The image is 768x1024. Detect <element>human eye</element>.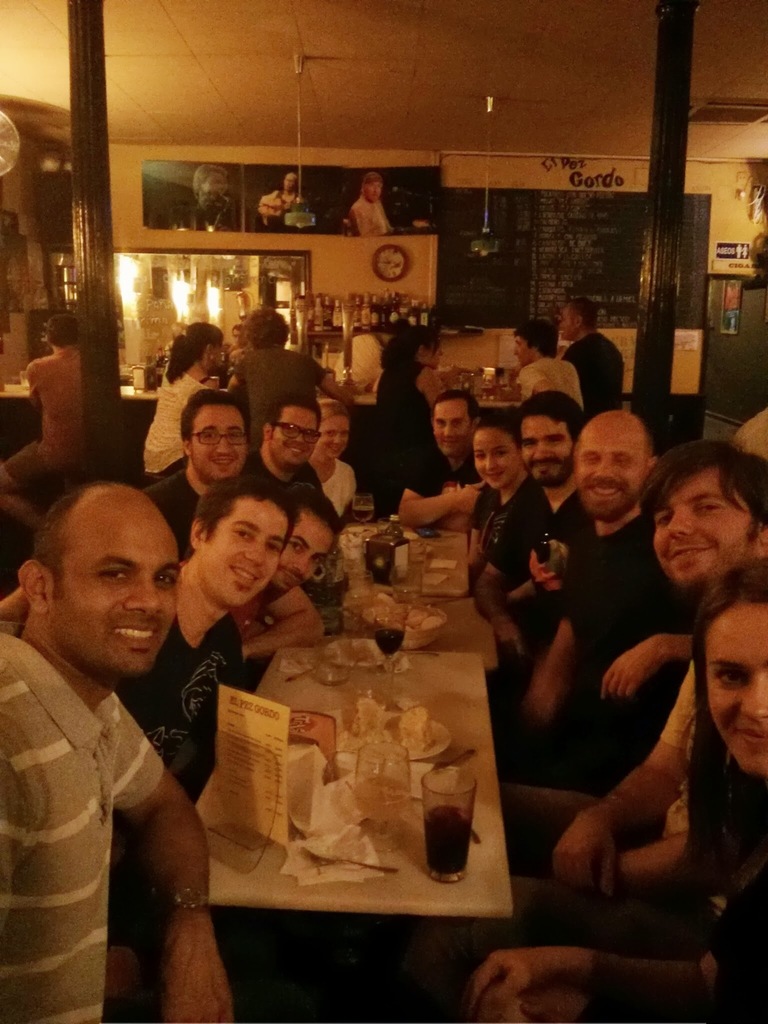
Detection: <region>653, 511, 675, 527</region>.
